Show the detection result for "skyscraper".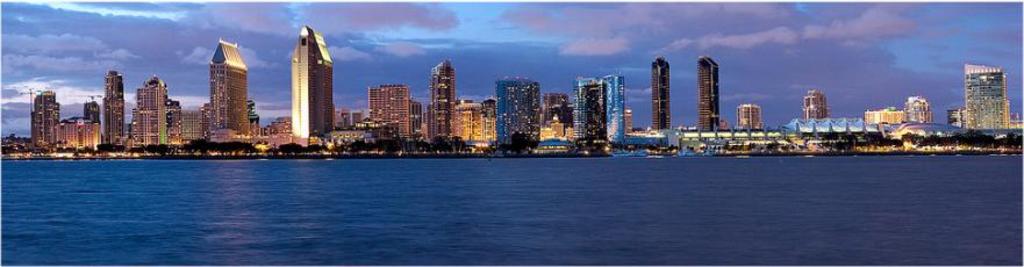
Rect(687, 49, 739, 129).
